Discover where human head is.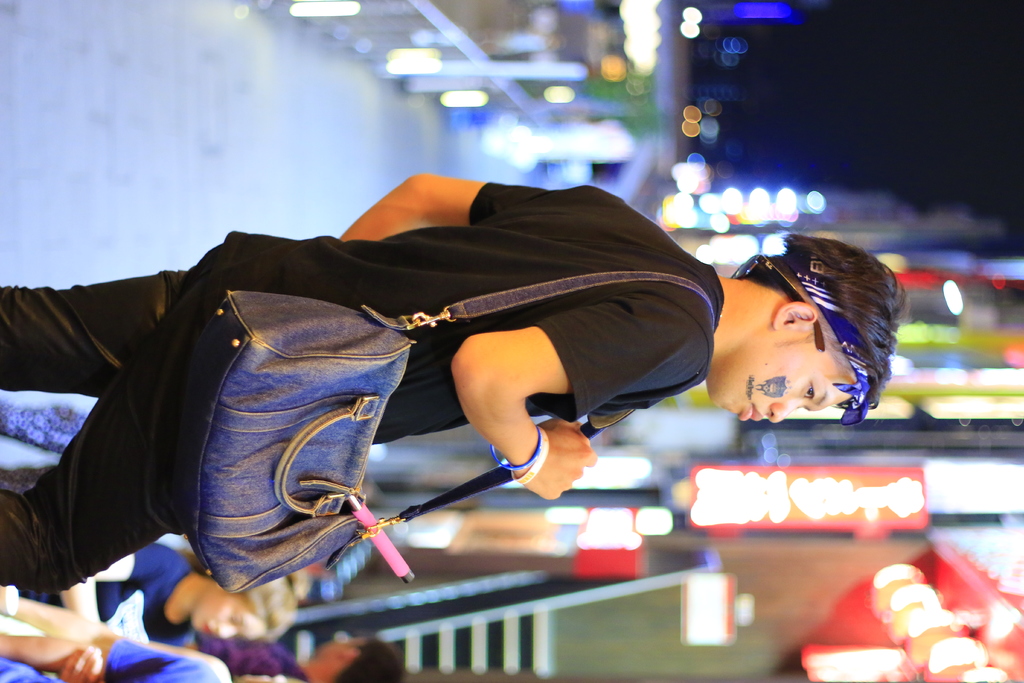
Discovered at crop(316, 630, 404, 682).
